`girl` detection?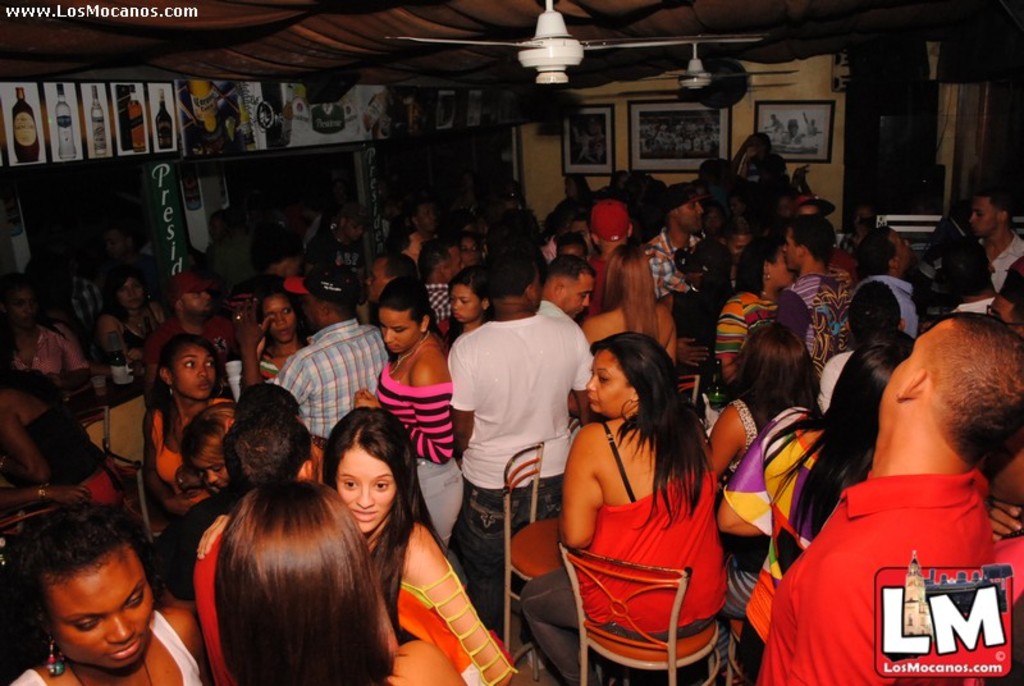
x1=244 y1=285 x2=325 y2=390
